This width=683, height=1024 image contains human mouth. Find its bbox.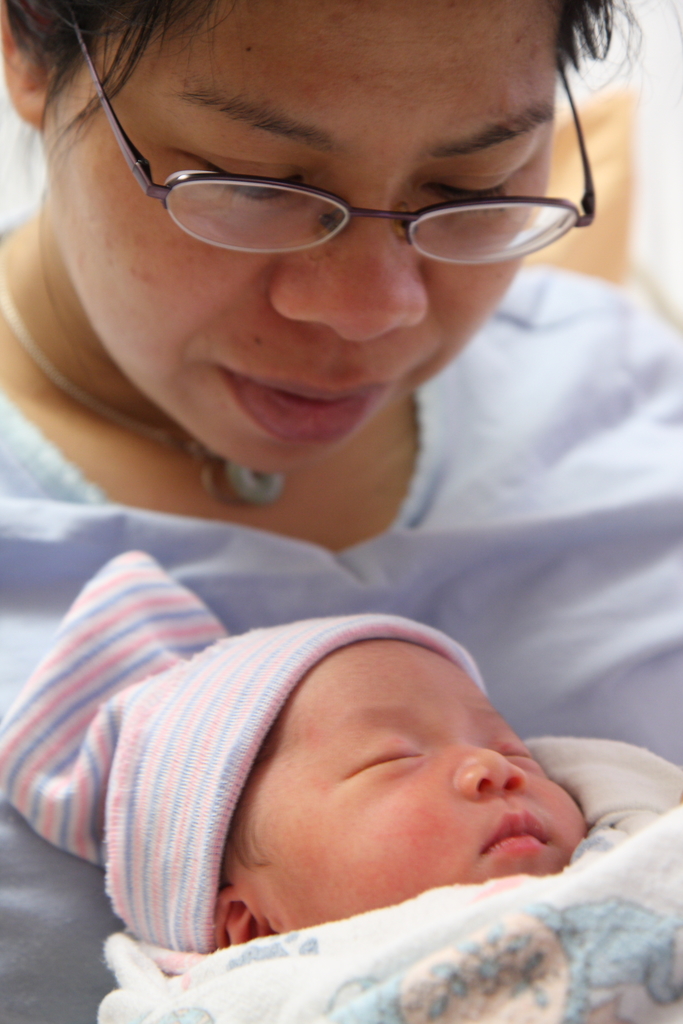
left=212, top=368, right=383, bottom=448.
